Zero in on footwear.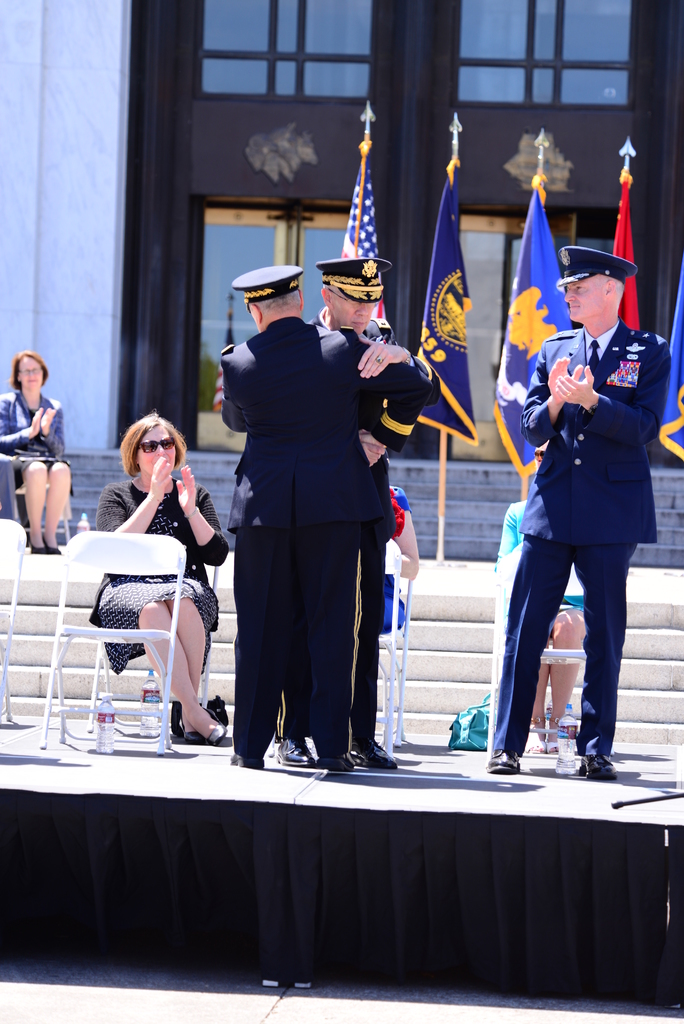
Zeroed in: {"left": 583, "top": 748, "right": 626, "bottom": 778}.
